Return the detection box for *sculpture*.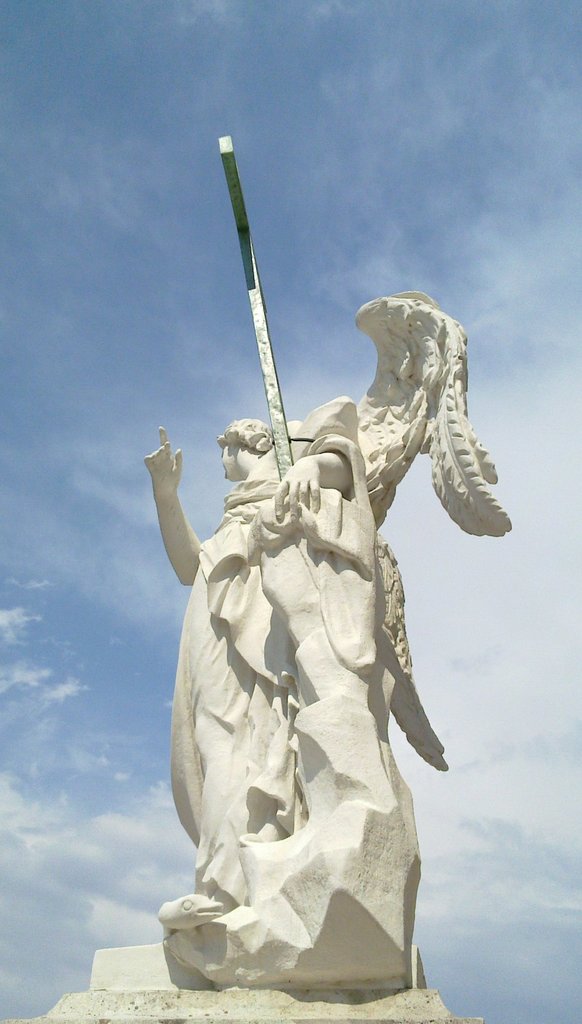
(138, 291, 497, 984).
